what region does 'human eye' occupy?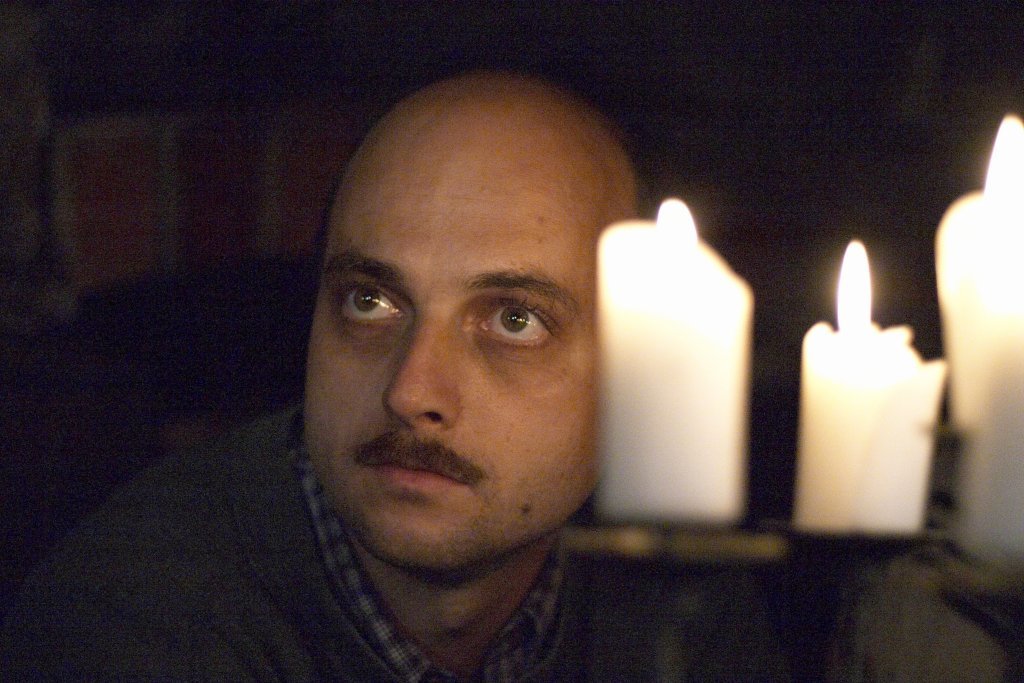
Rect(332, 277, 408, 334).
